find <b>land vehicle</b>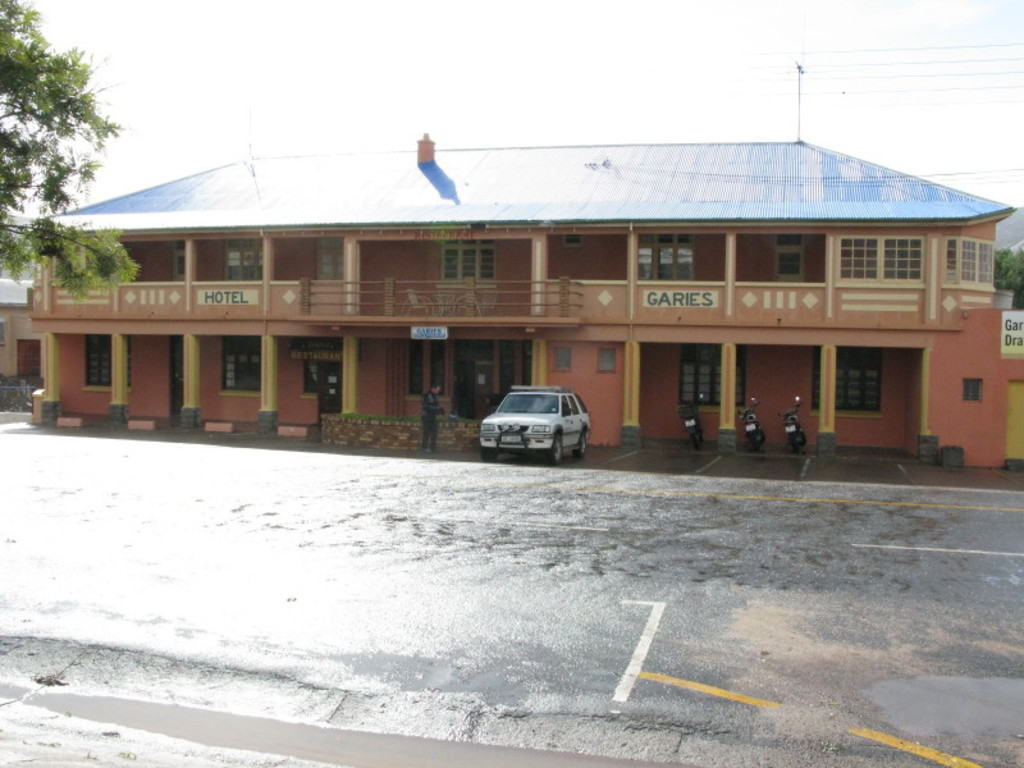
l=774, t=392, r=808, b=454
